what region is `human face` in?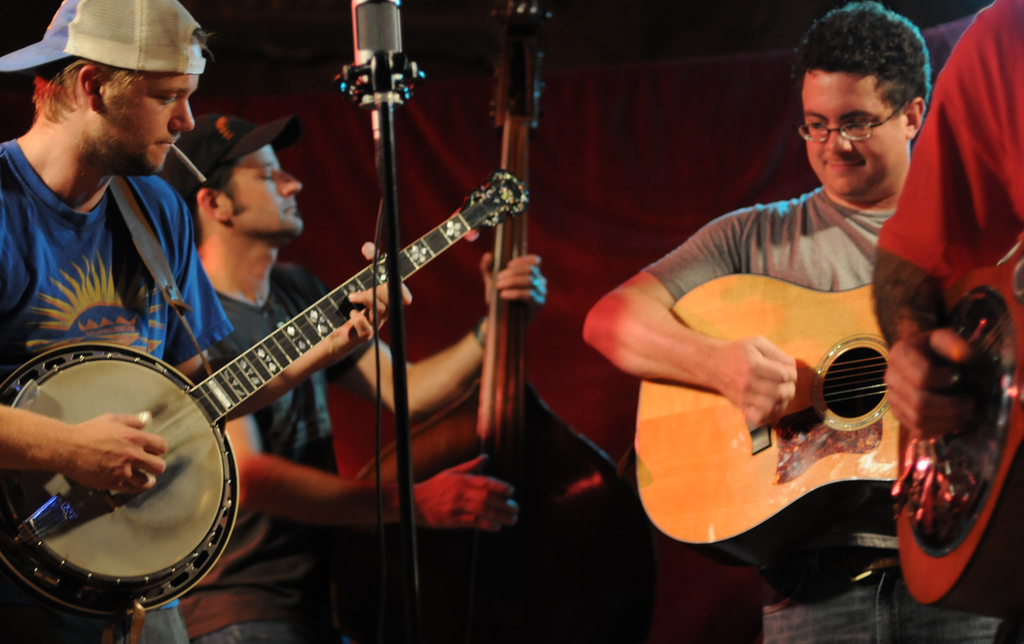
[left=221, top=133, right=303, bottom=235].
